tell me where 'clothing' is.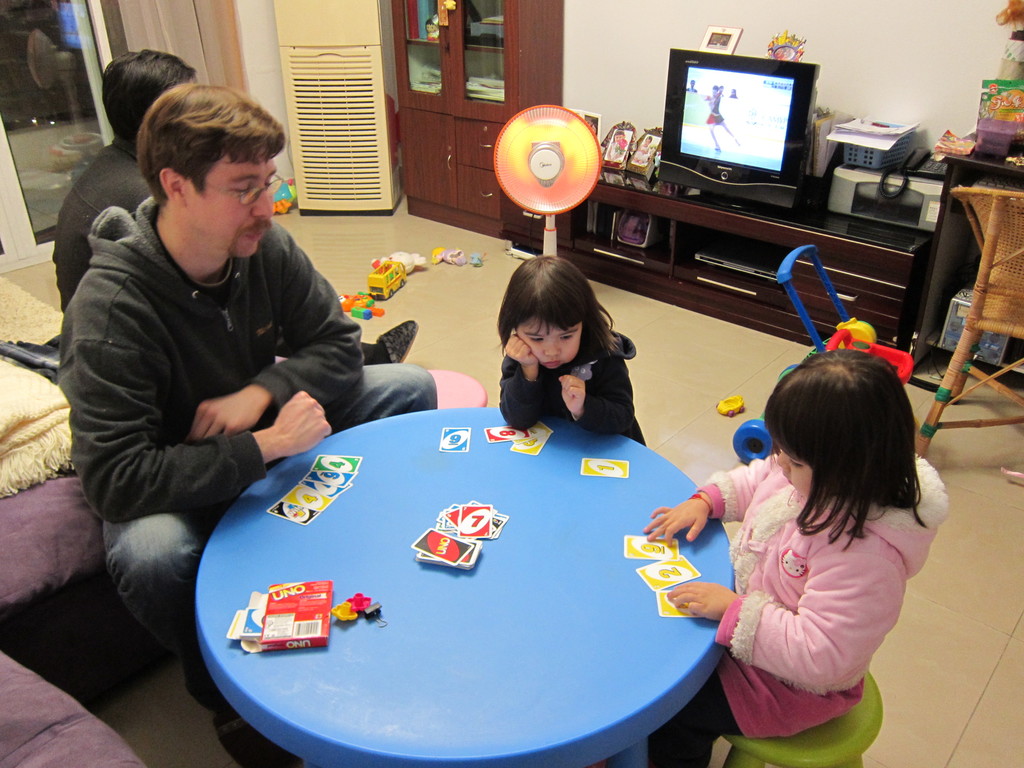
'clothing' is at box(708, 450, 926, 721).
